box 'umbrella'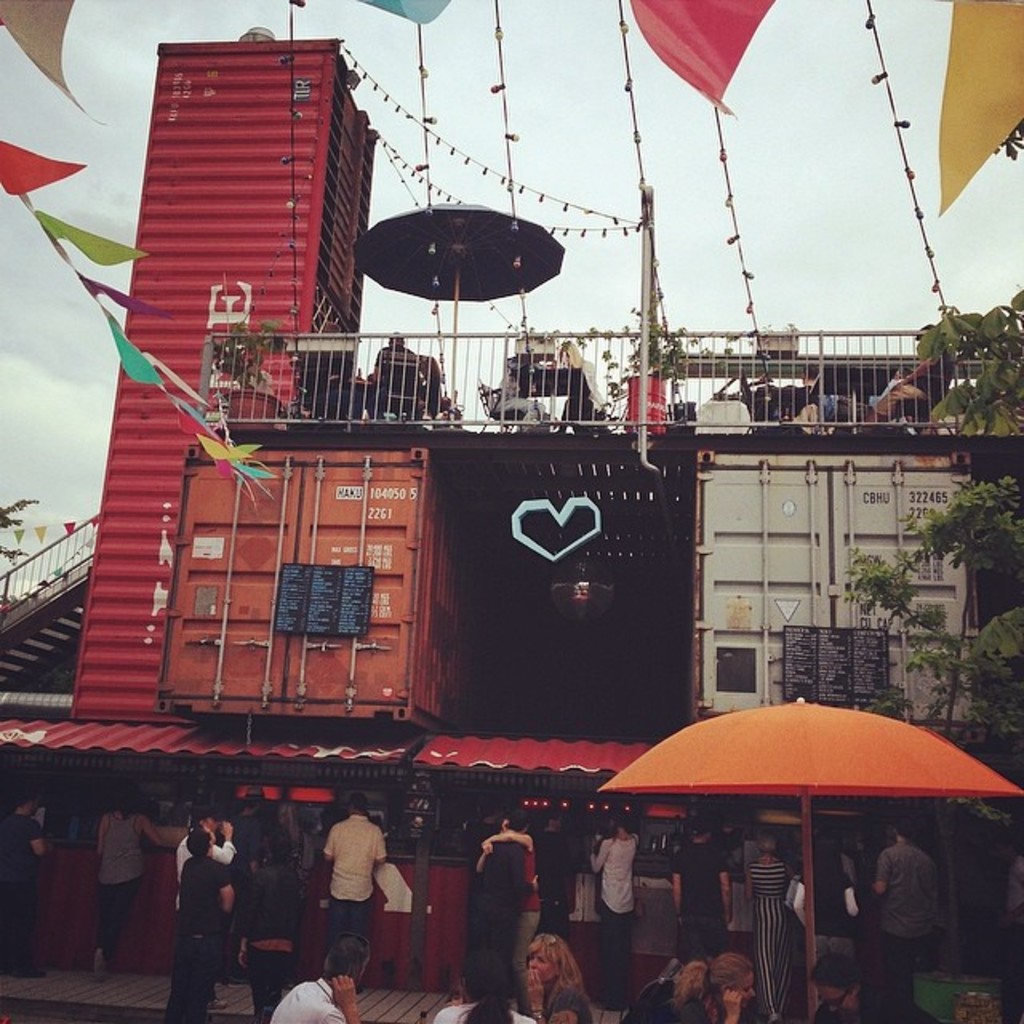
BBox(347, 202, 565, 427)
